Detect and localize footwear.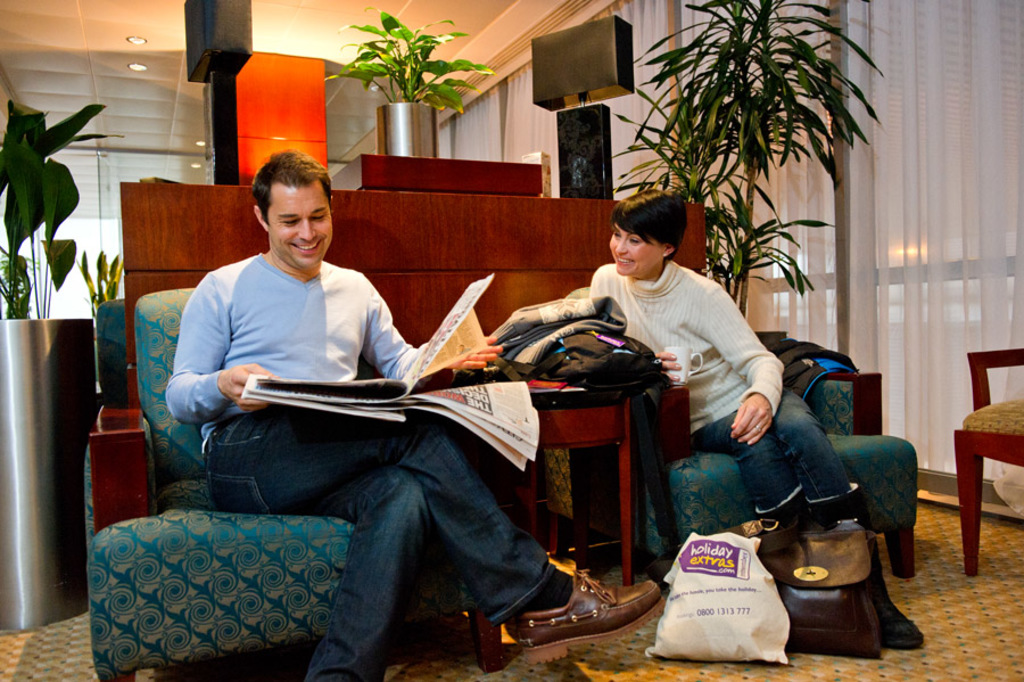
Localized at Rect(816, 485, 924, 654).
